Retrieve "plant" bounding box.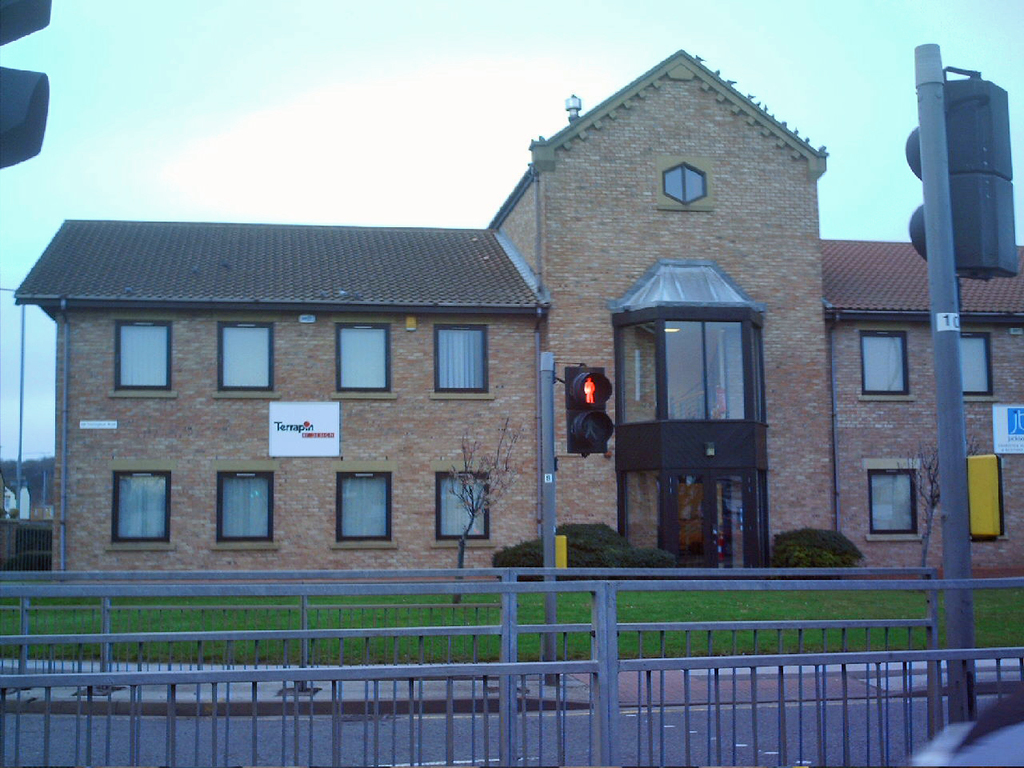
Bounding box: (x1=0, y1=447, x2=54, y2=518).
